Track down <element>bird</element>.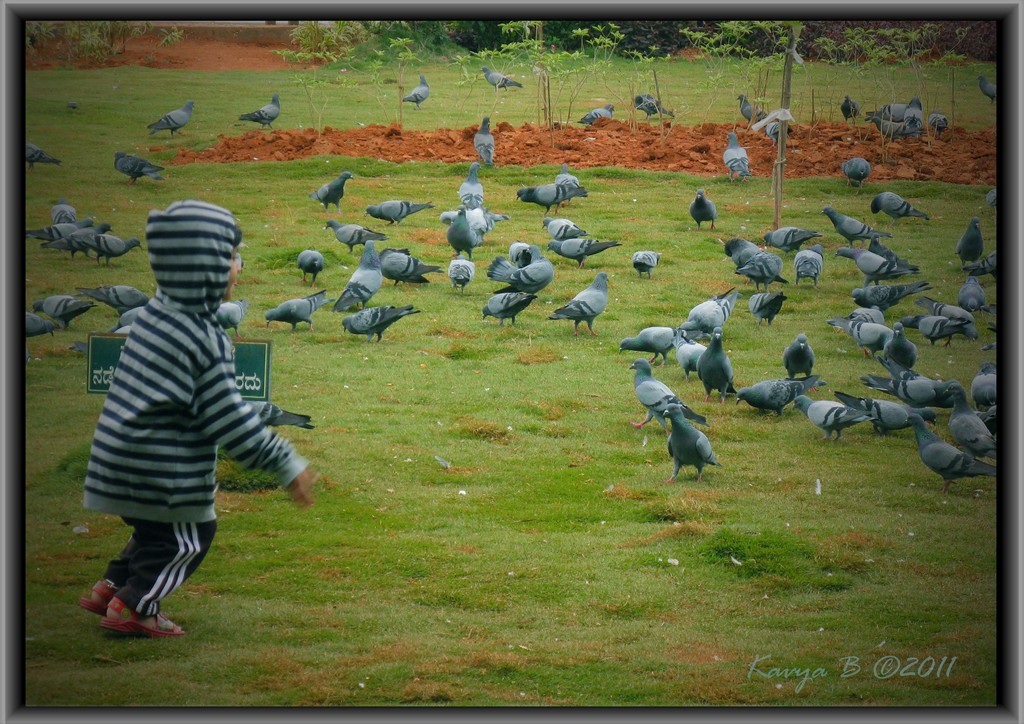
Tracked to {"left": 481, "top": 67, "right": 525, "bottom": 92}.
